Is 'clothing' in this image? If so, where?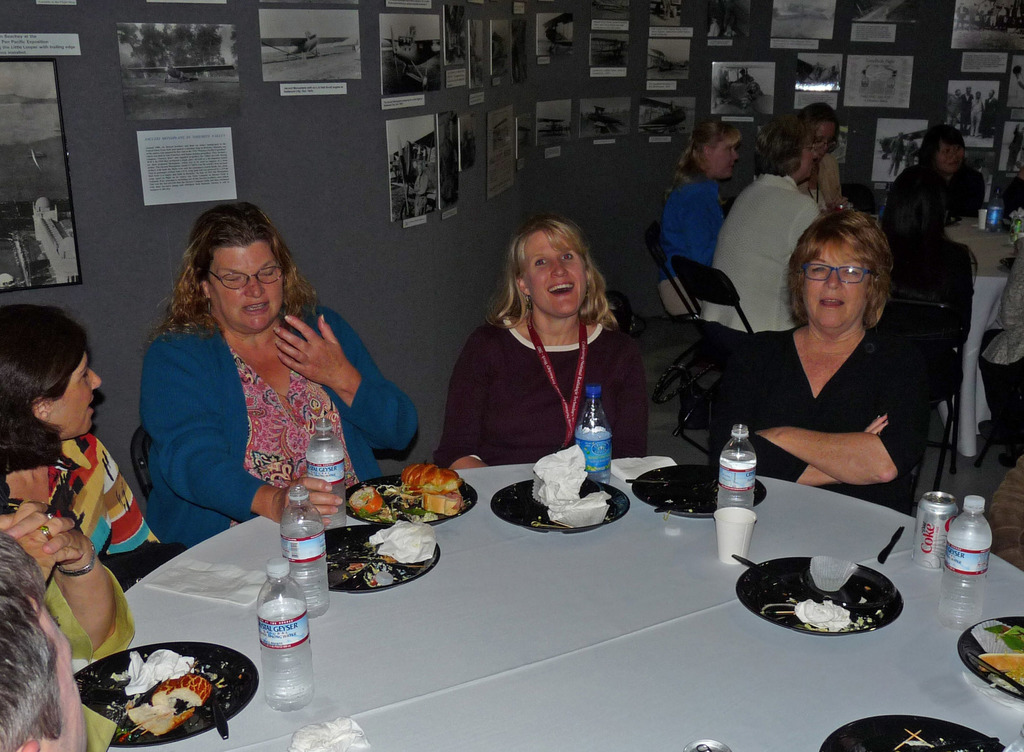
Yes, at bbox=[716, 317, 927, 532].
